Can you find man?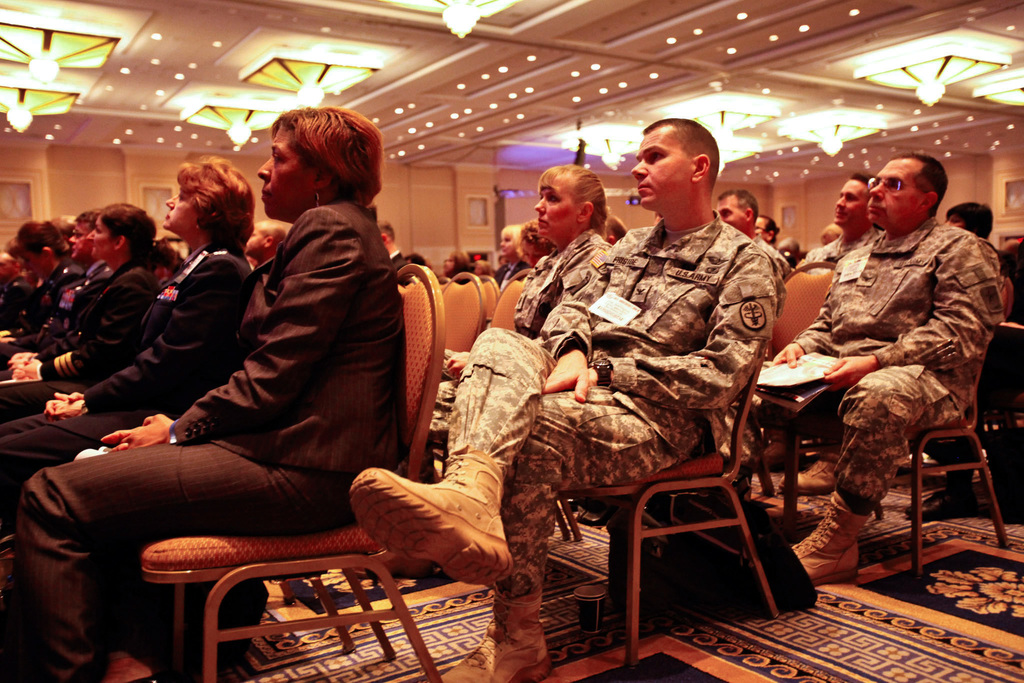
Yes, bounding box: (720, 190, 788, 274).
